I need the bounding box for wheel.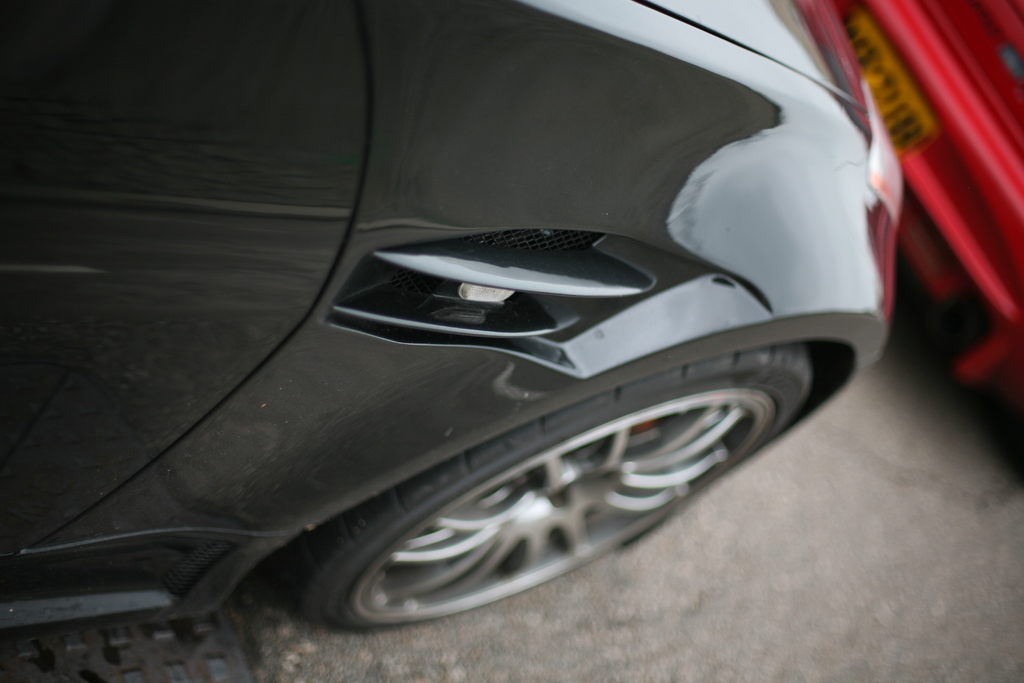
Here it is: bbox(305, 409, 746, 632).
